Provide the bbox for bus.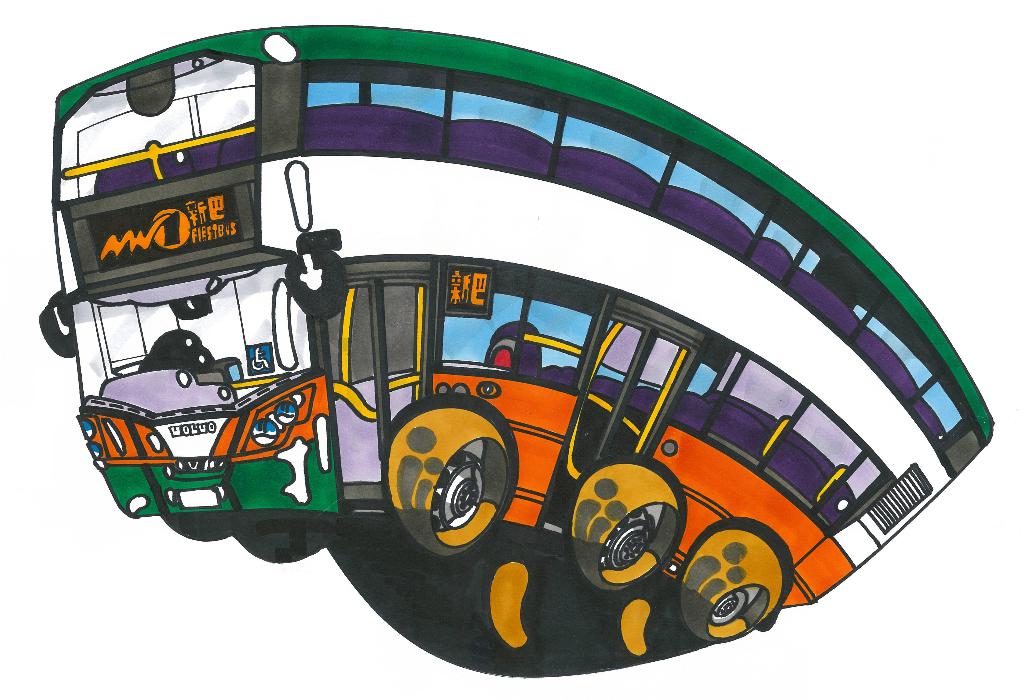
l=39, t=26, r=991, b=678.
